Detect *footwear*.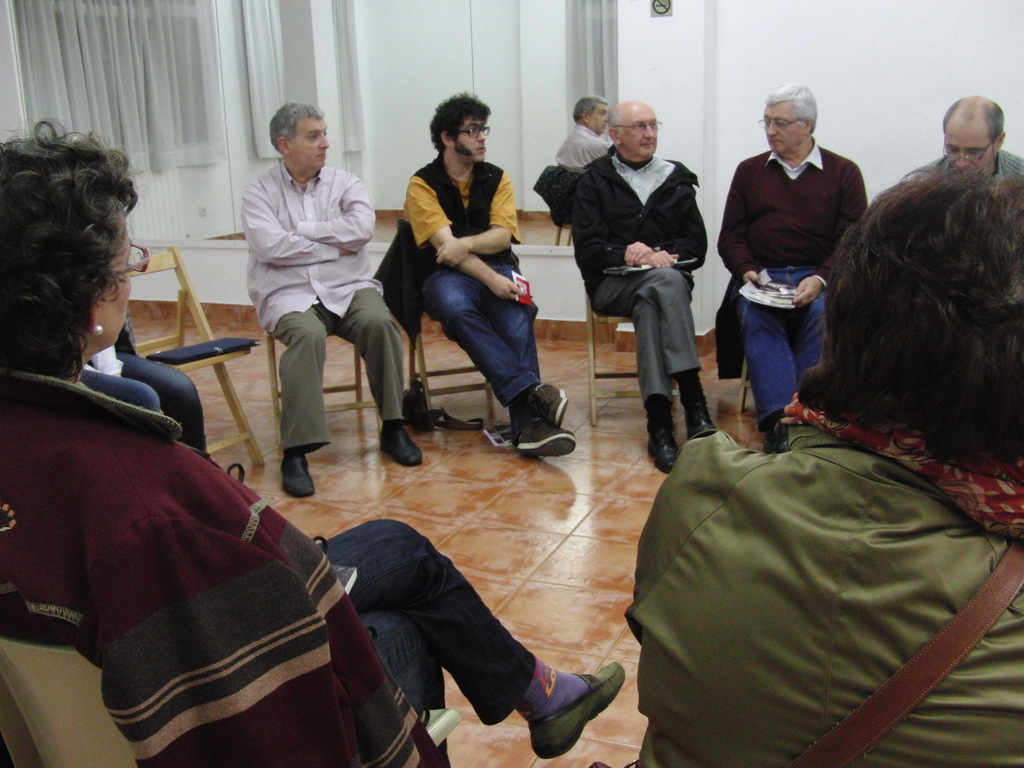
Detected at Rect(280, 451, 323, 500).
